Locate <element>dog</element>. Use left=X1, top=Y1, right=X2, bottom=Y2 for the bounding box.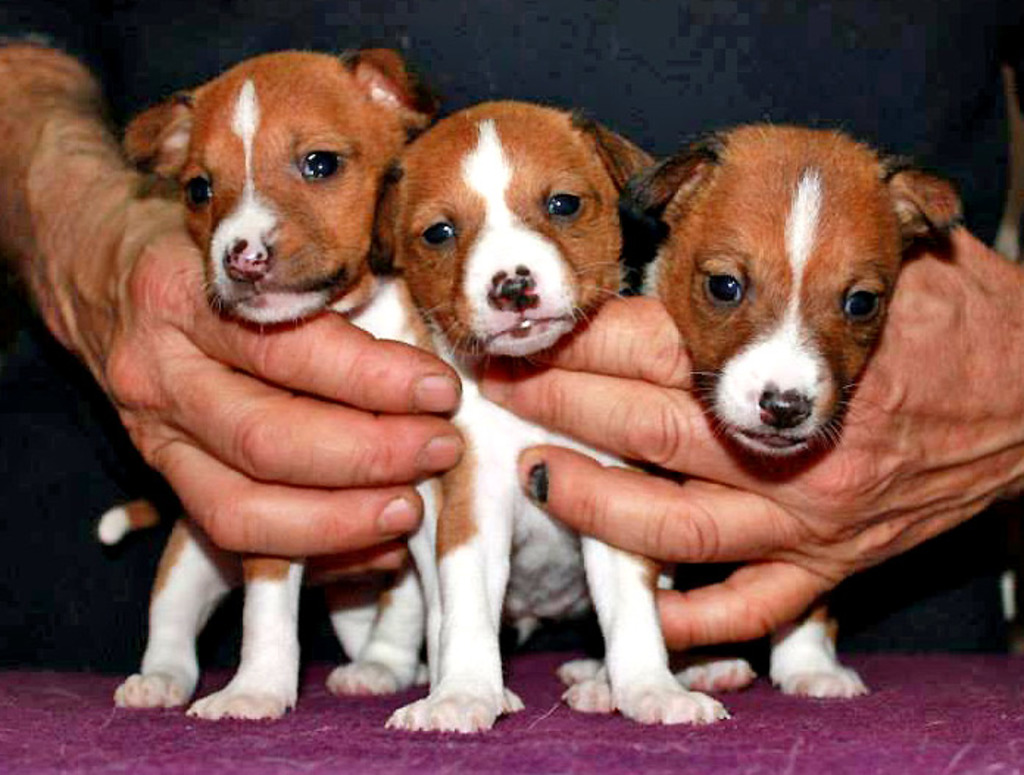
left=561, top=121, right=977, bottom=704.
